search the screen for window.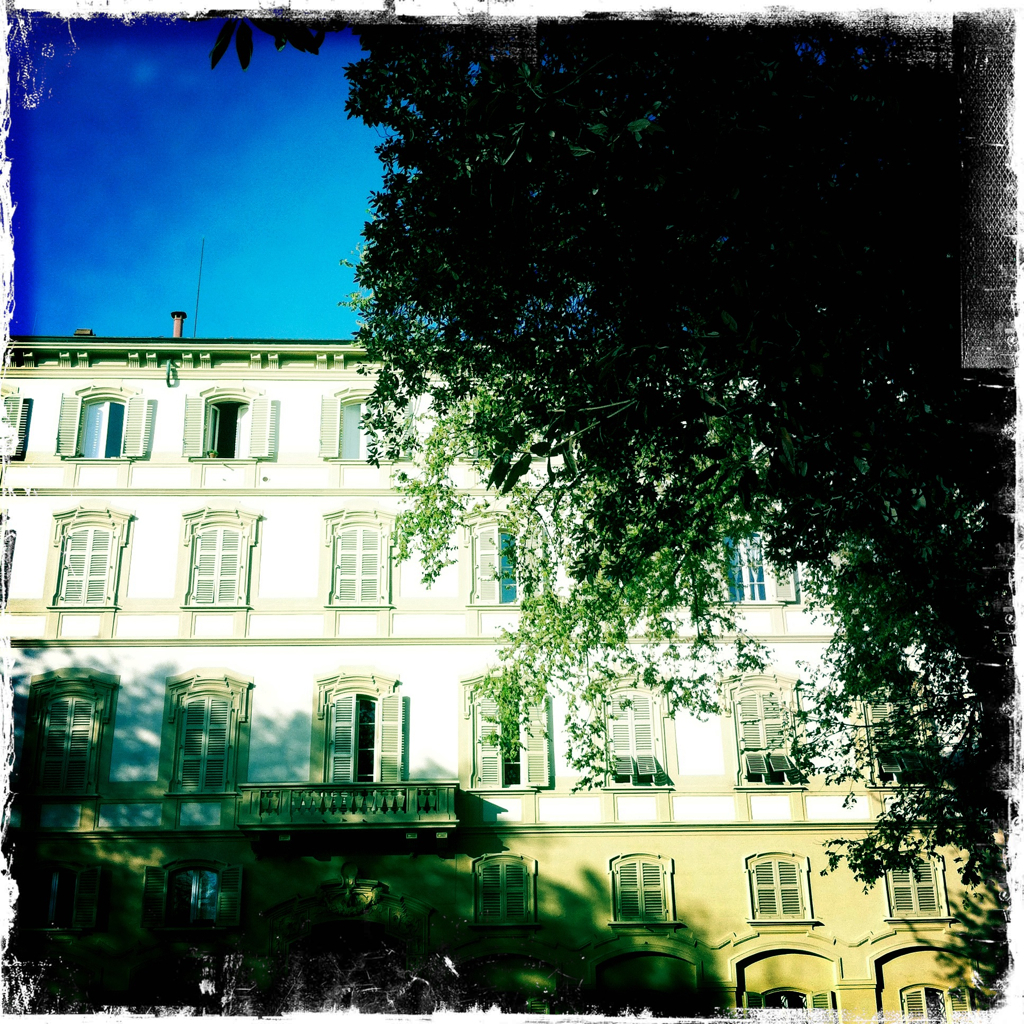
Found at bbox(0, 389, 31, 463).
